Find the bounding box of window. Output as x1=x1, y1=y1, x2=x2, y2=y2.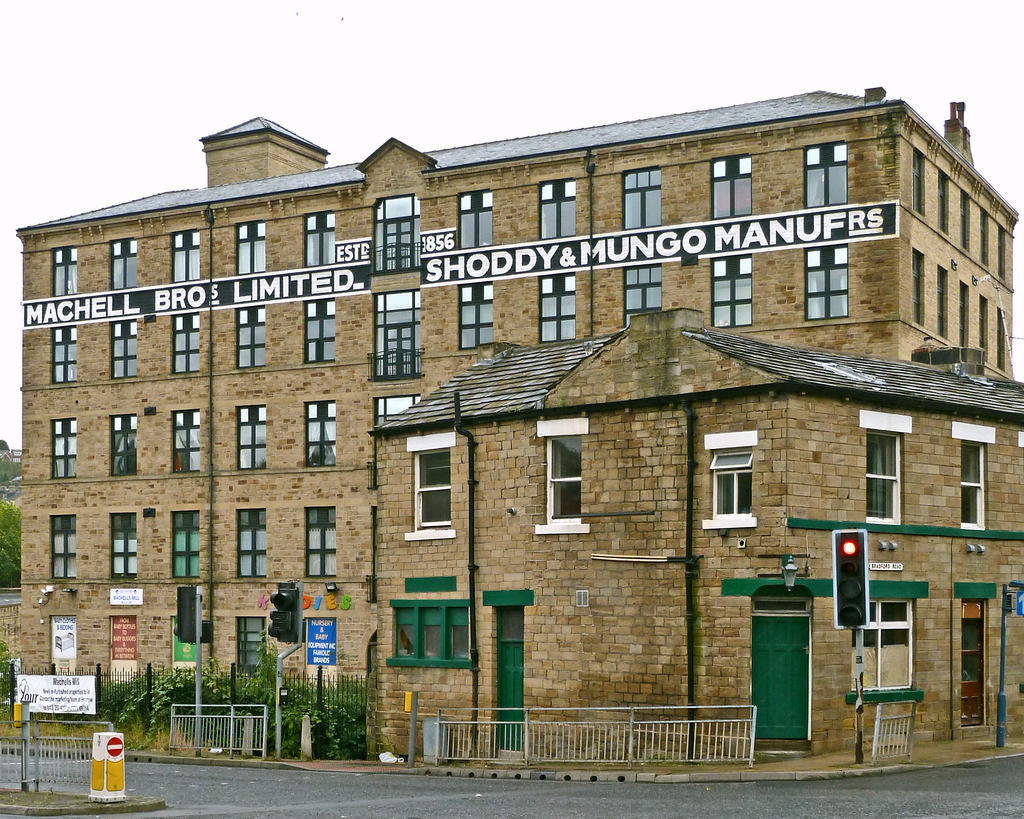
x1=541, y1=434, x2=592, y2=527.
